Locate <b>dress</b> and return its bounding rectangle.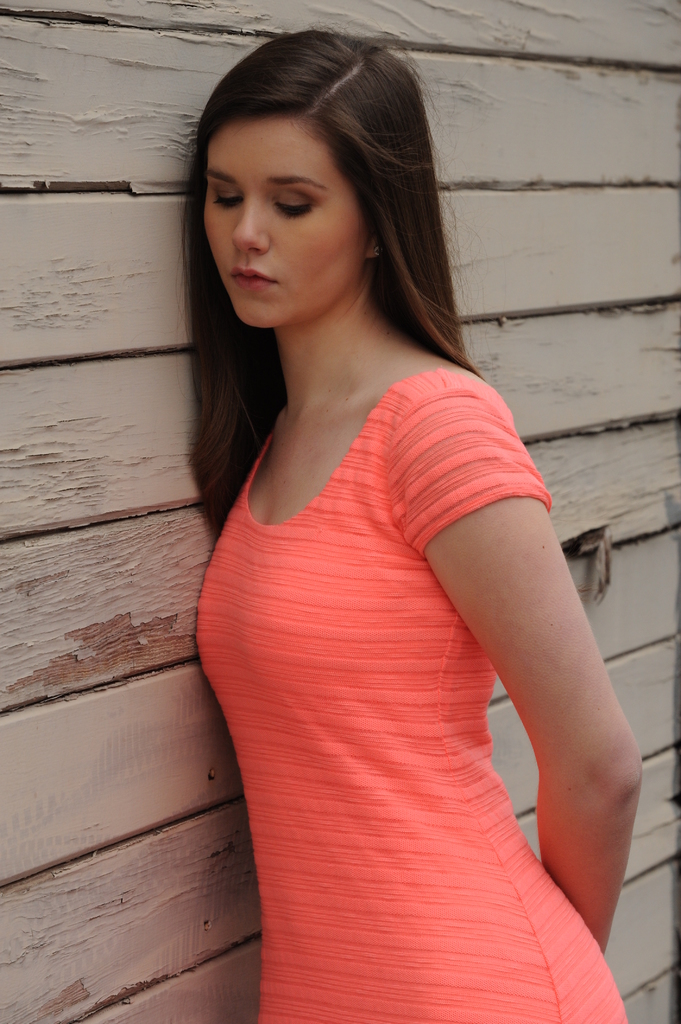
[190,364,632,1023].
